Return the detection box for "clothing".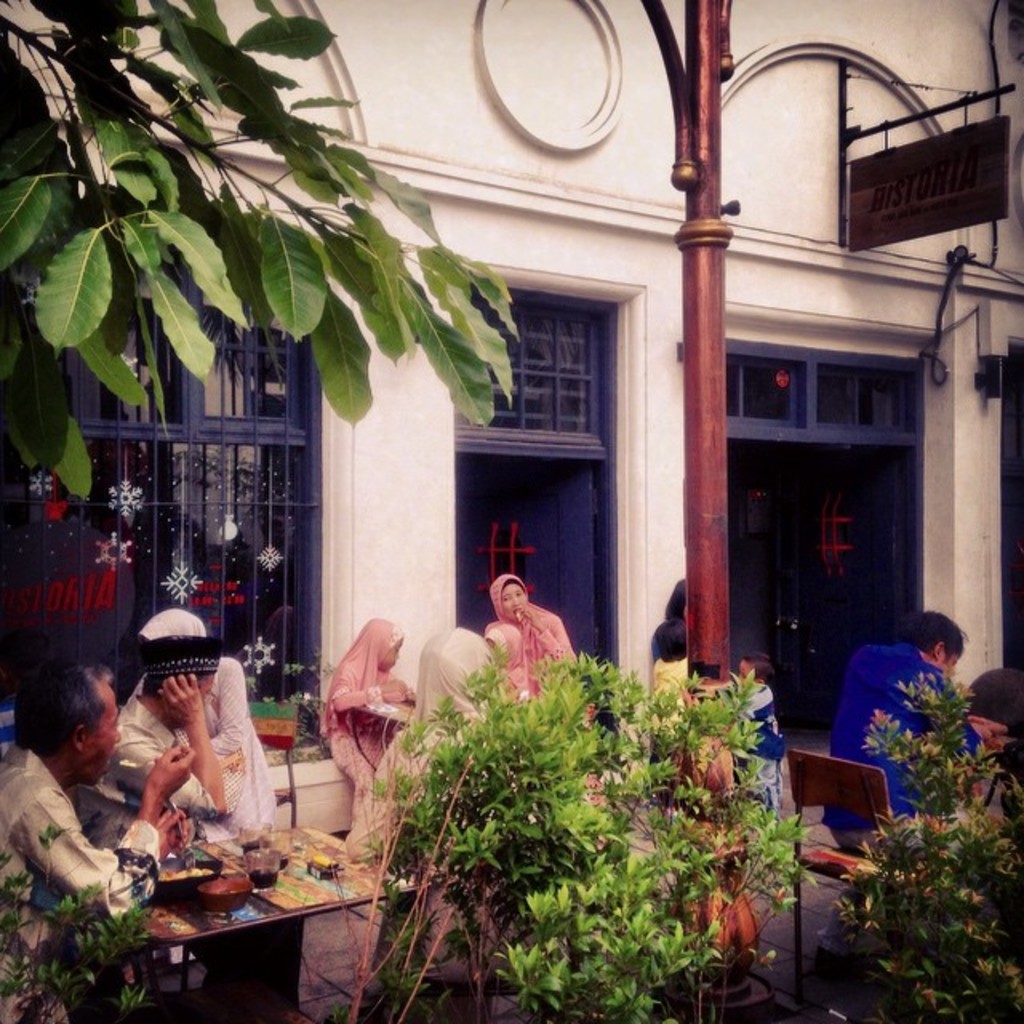
[146, 605, 278, 846].
